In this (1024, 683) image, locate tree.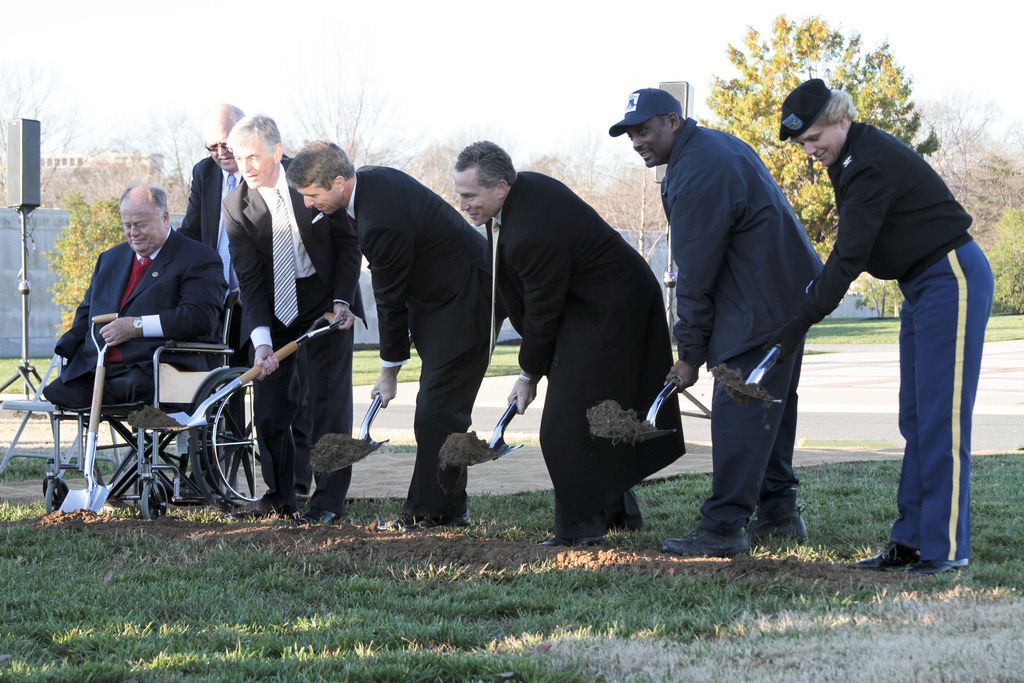
Bounding box: 911/81/1023/311.
